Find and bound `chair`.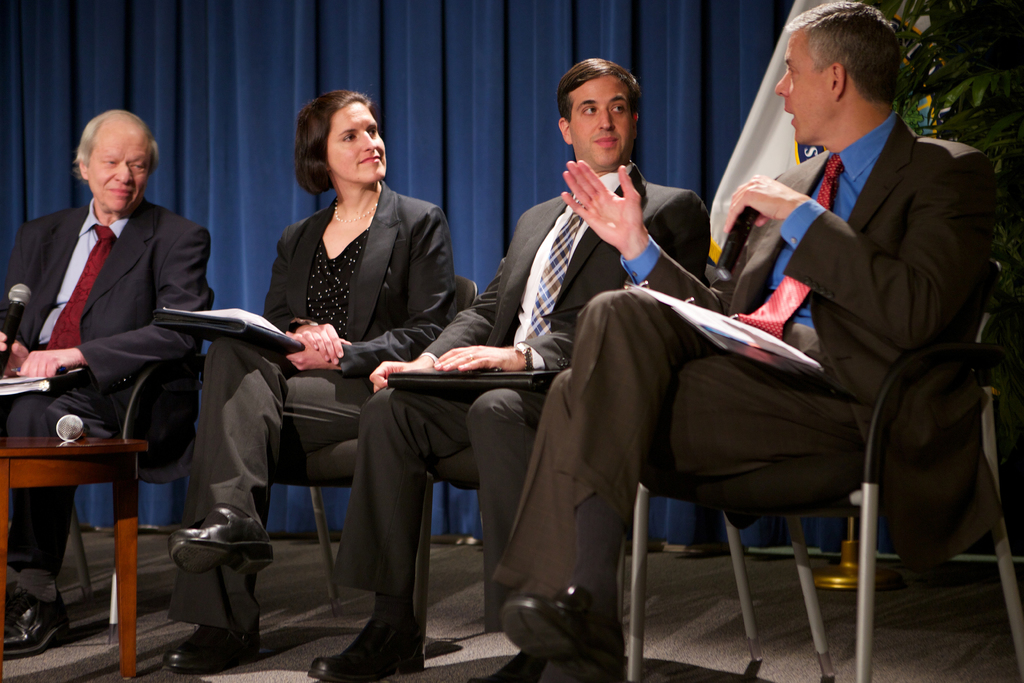
Bound: 630, 259, 1023, 682.
